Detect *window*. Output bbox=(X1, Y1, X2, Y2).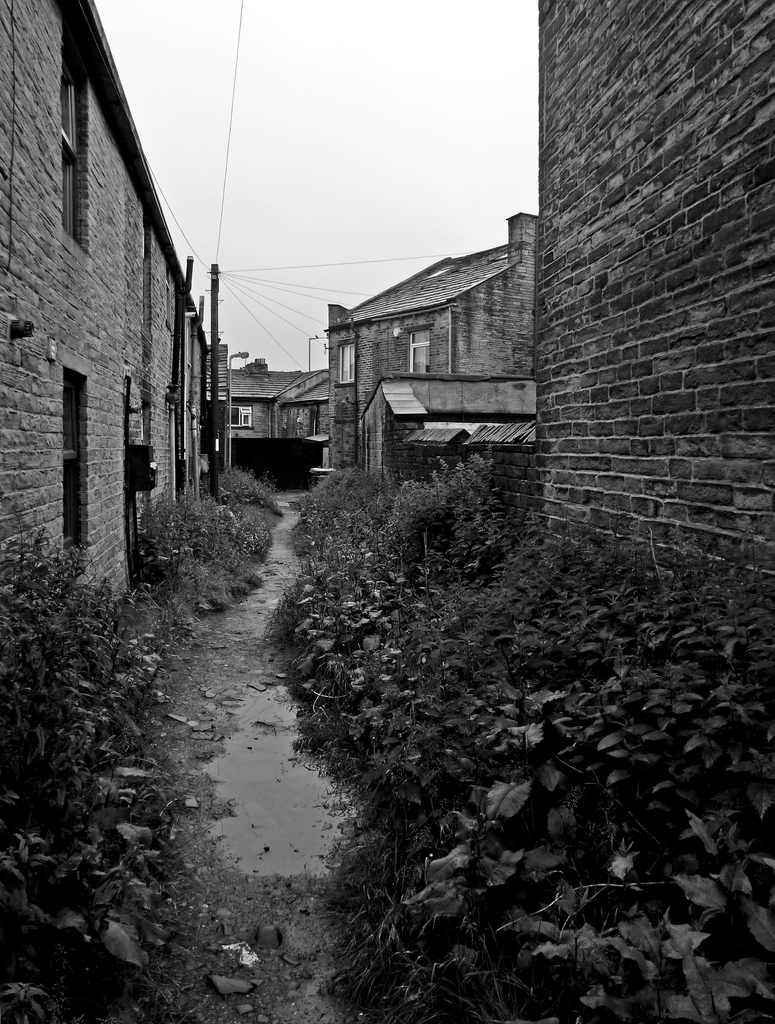
bbox=(336, 337, 355, 387).
